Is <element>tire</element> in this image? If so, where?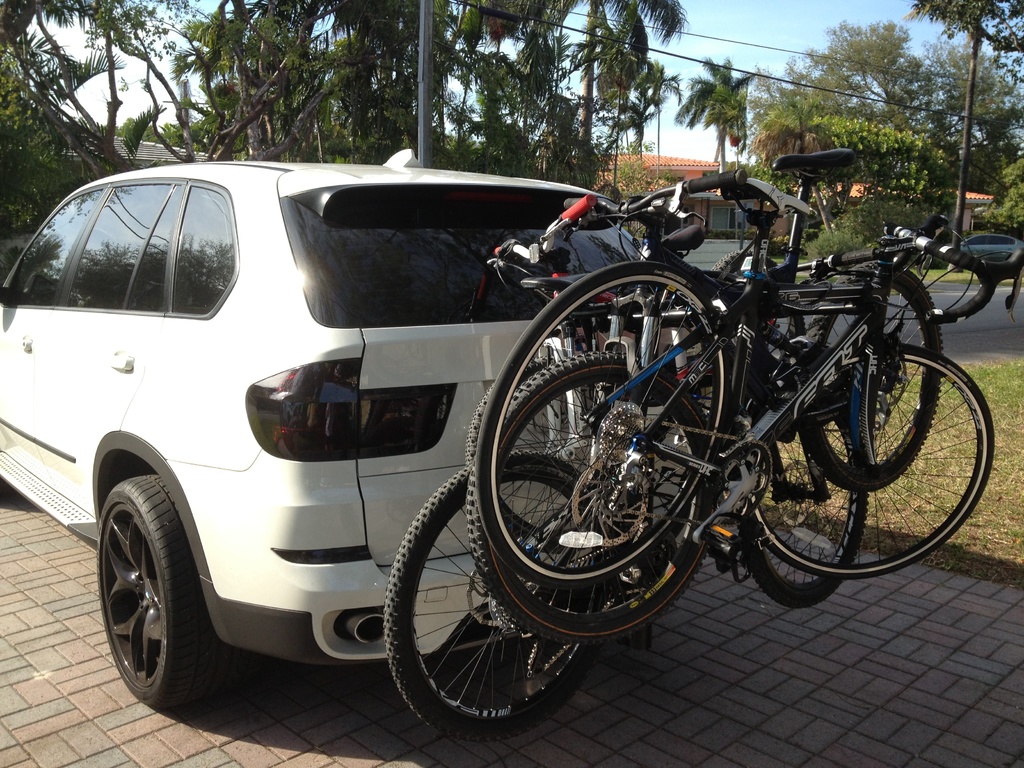
Yes, at [left=468, top=346, right=708, bottom=646].
